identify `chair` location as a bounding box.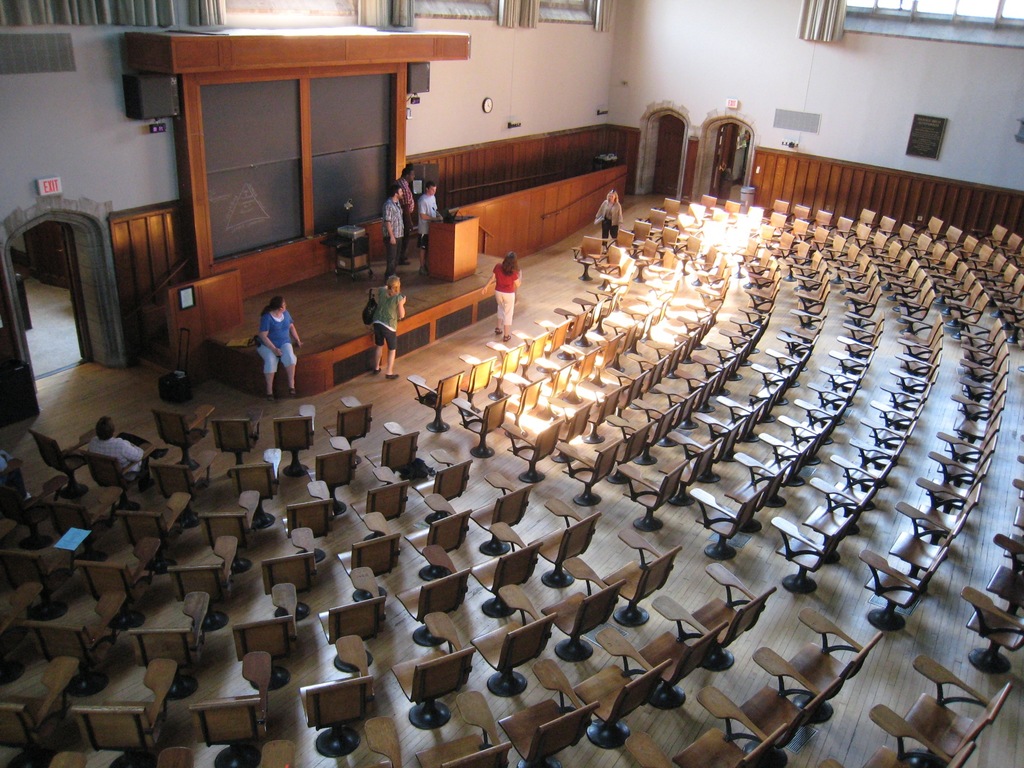
(x1=214, y1=414, x2=262, y2=480).
